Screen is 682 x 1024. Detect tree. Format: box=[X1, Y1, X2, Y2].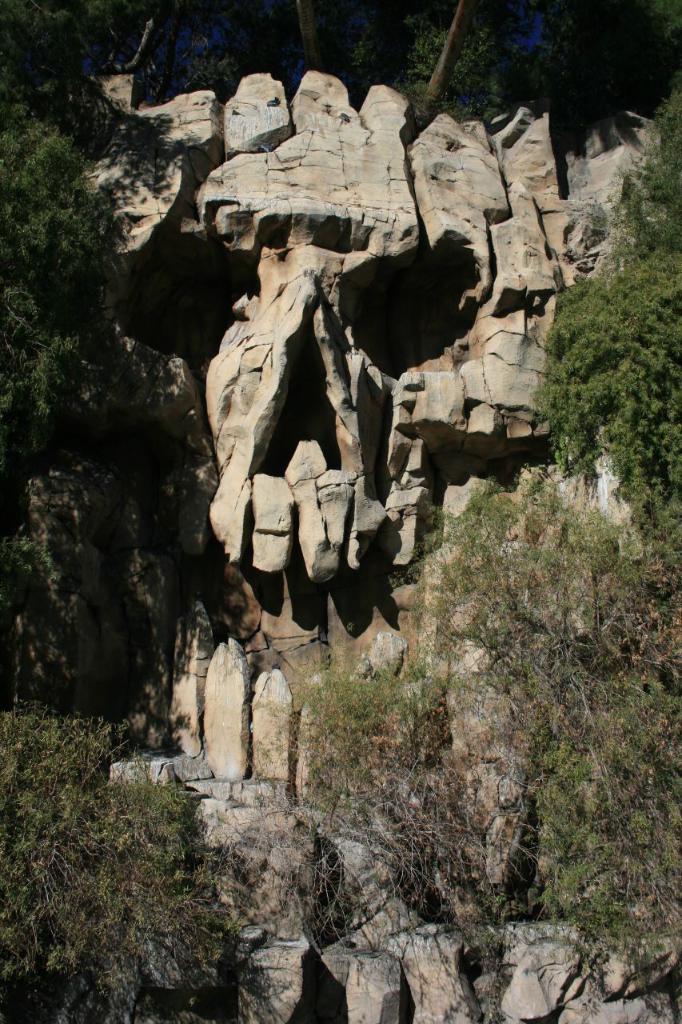
box=[0, 0, 201, 730].
